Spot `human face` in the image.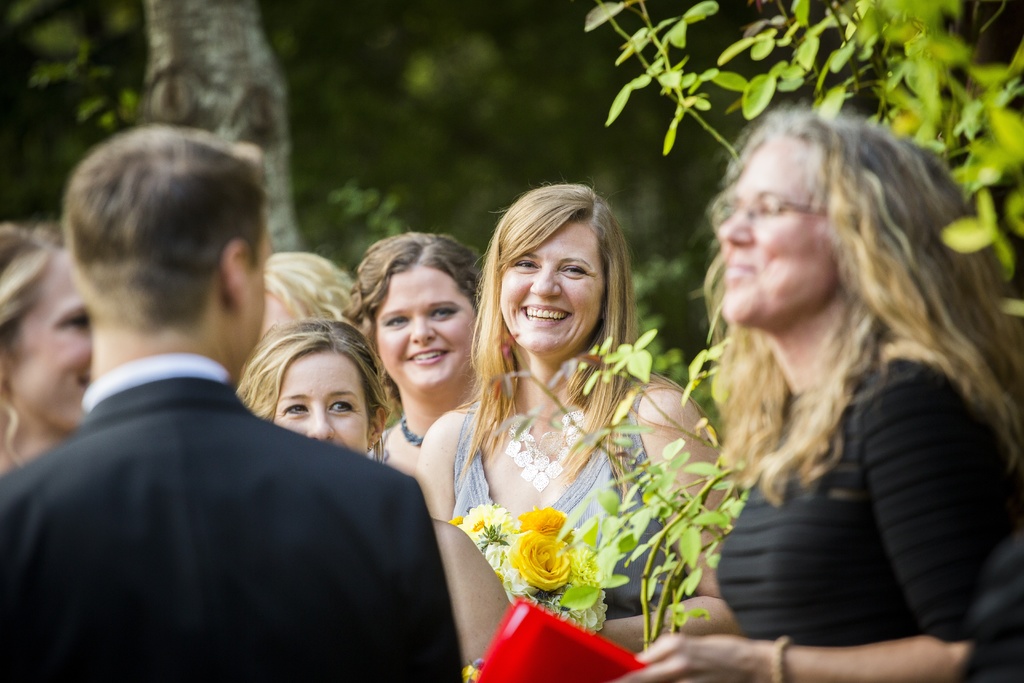
`human face` found at box(378, 265, 483, 385).
